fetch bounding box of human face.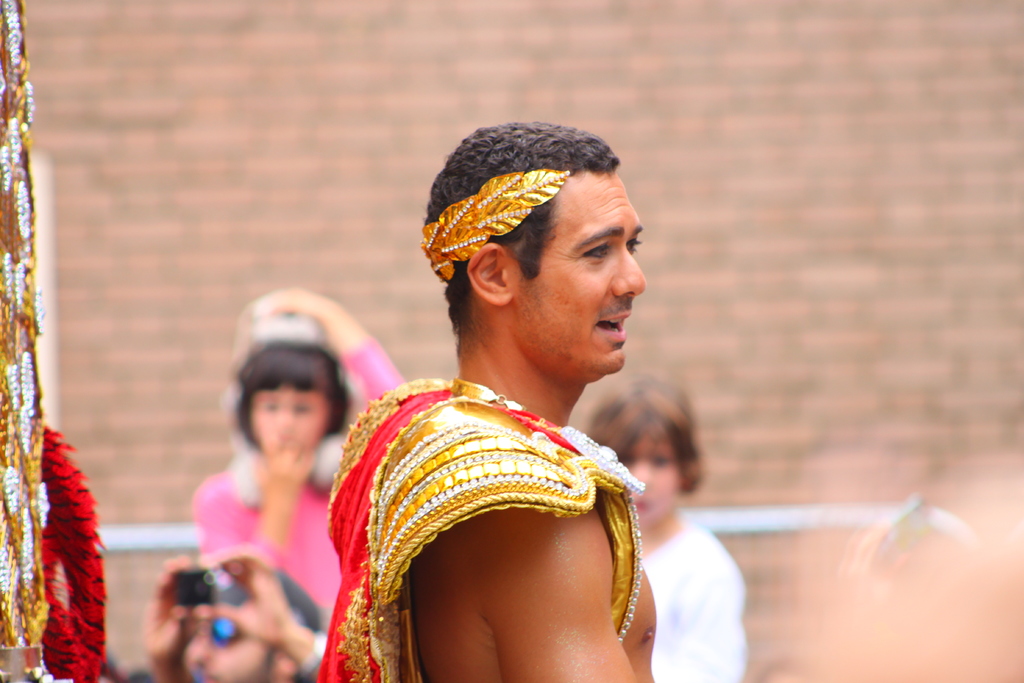
Bbox: {"x1": 249, "y1": 377, "x2": 333, "y2": 461}.
